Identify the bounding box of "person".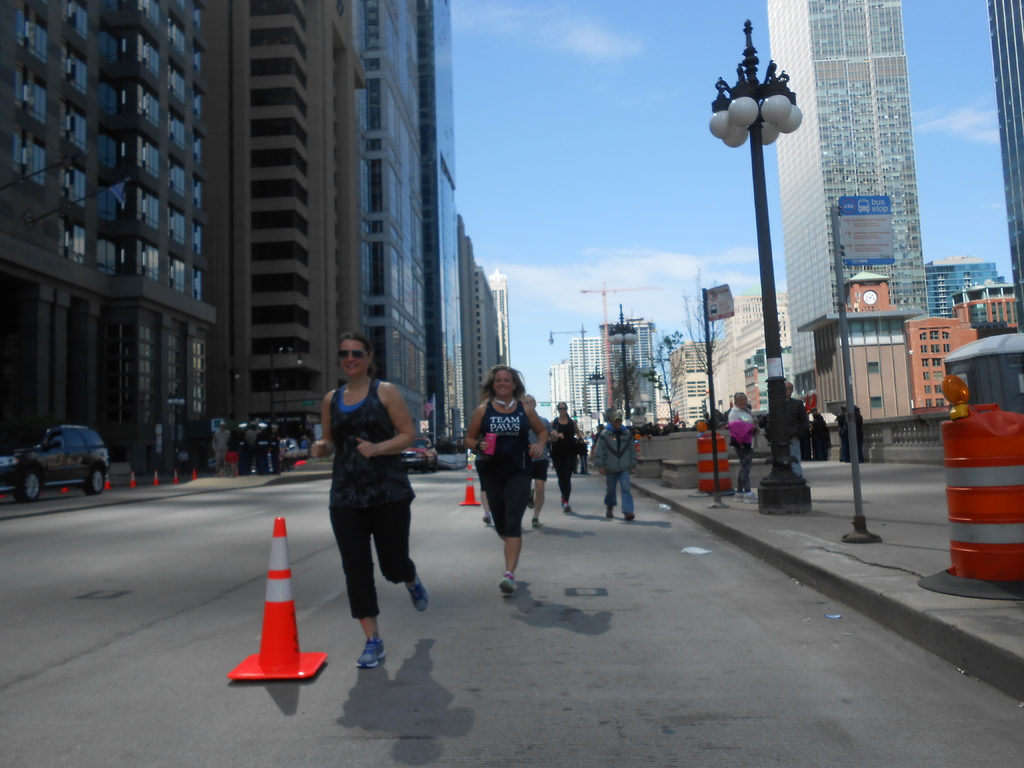
528,392,547,527.
